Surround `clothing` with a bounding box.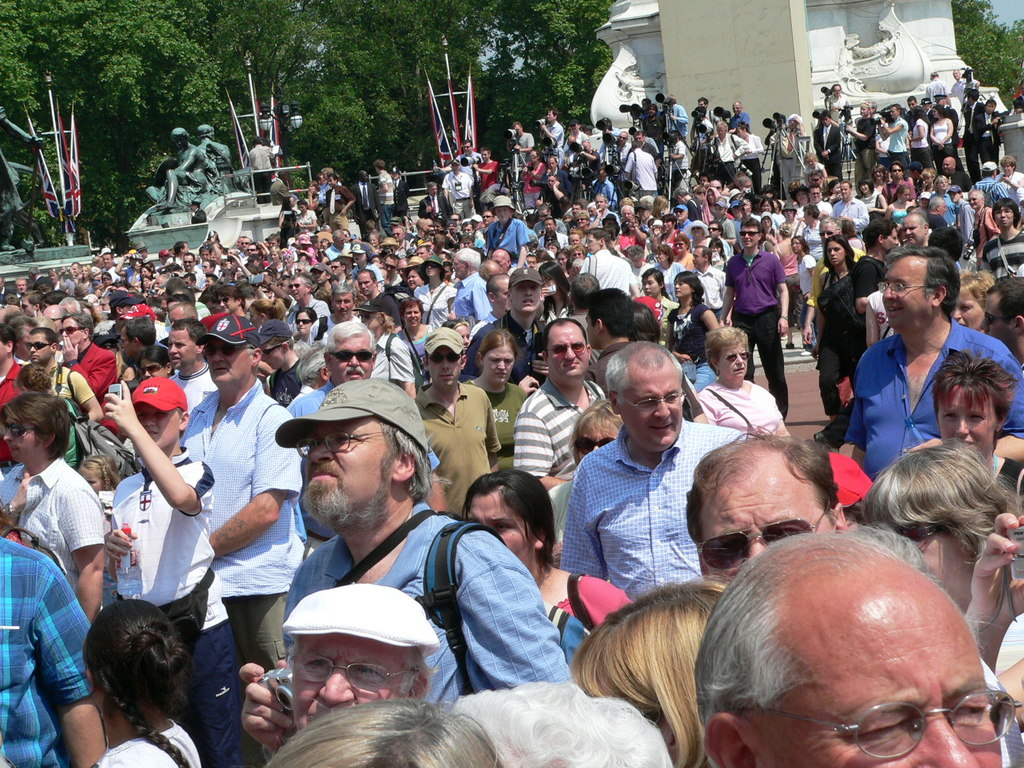
crop(396, 326, 432, 364).
